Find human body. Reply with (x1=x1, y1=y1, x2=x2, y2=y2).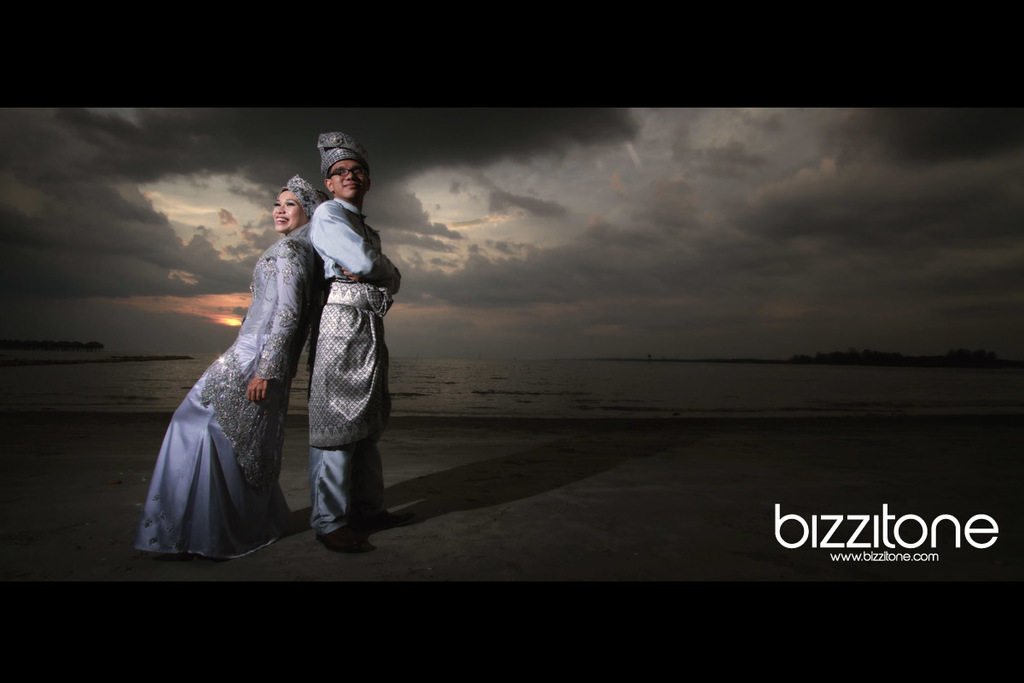
(x1=279, y1=126, x2=387, y2=563).
